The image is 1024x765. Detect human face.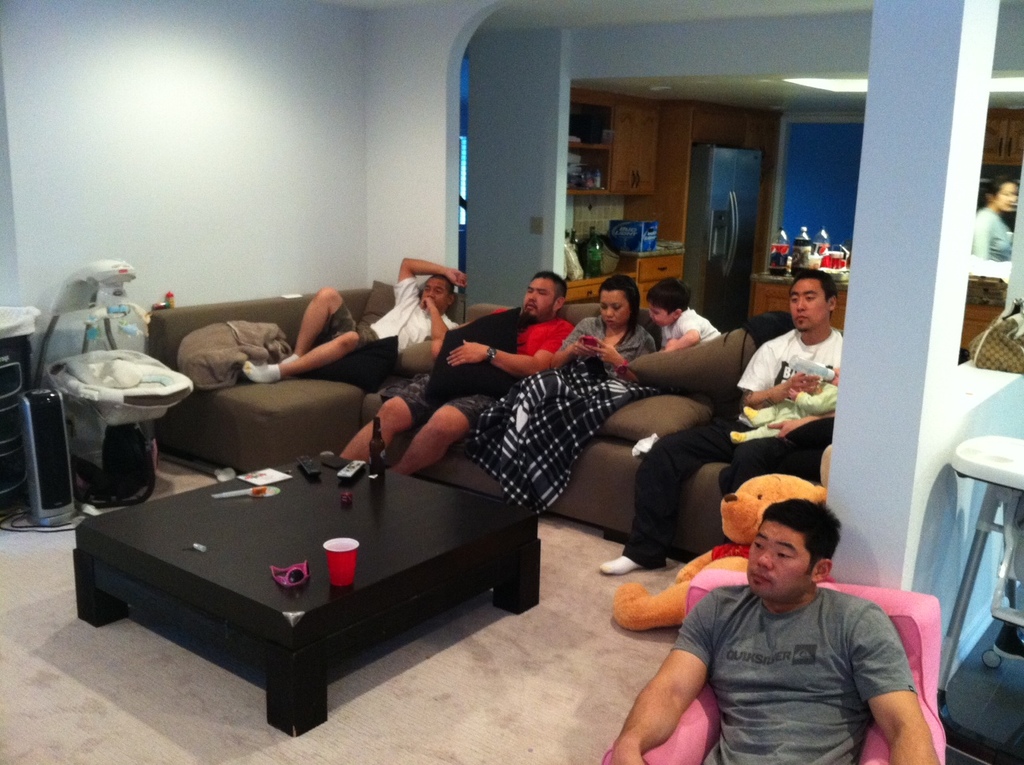
Detection: pyautogui.locateOnScreen(521, 277, 556, 316).
